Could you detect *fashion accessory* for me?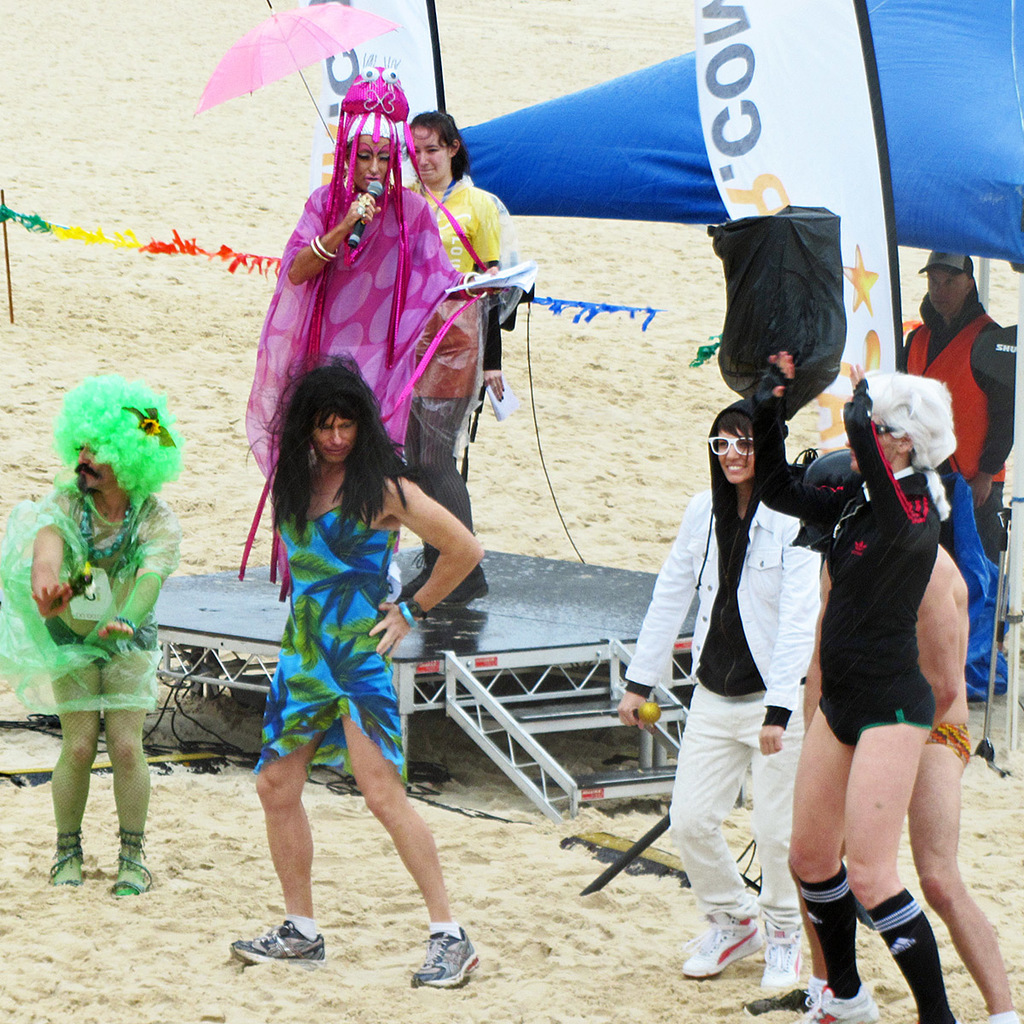
Detection result: (192,0,400,148).
